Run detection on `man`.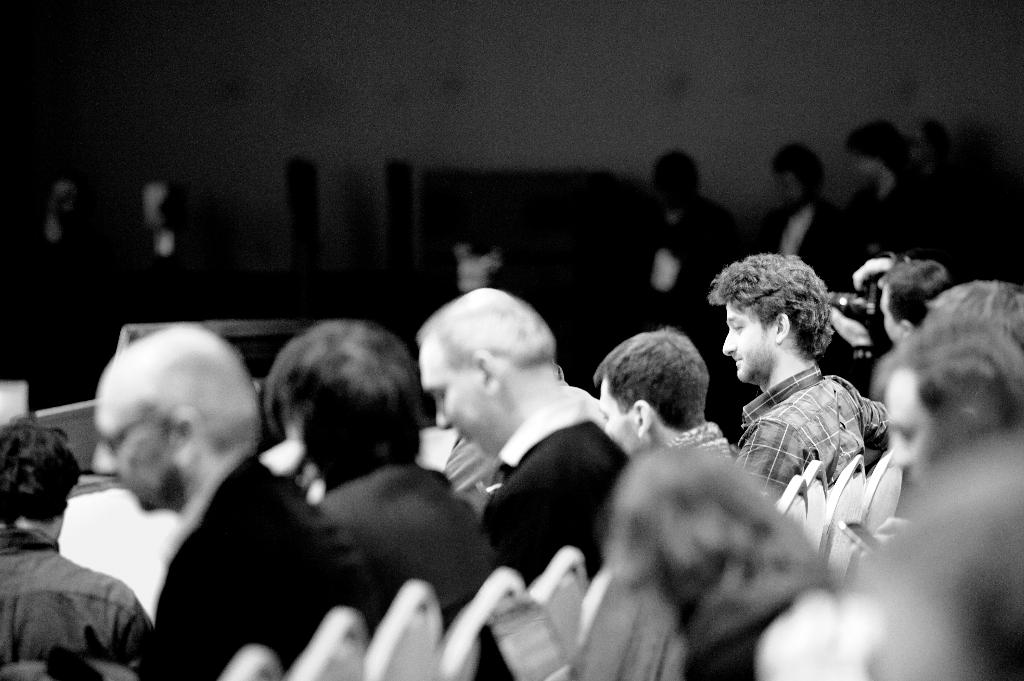
Result: 689:259:902:552.
